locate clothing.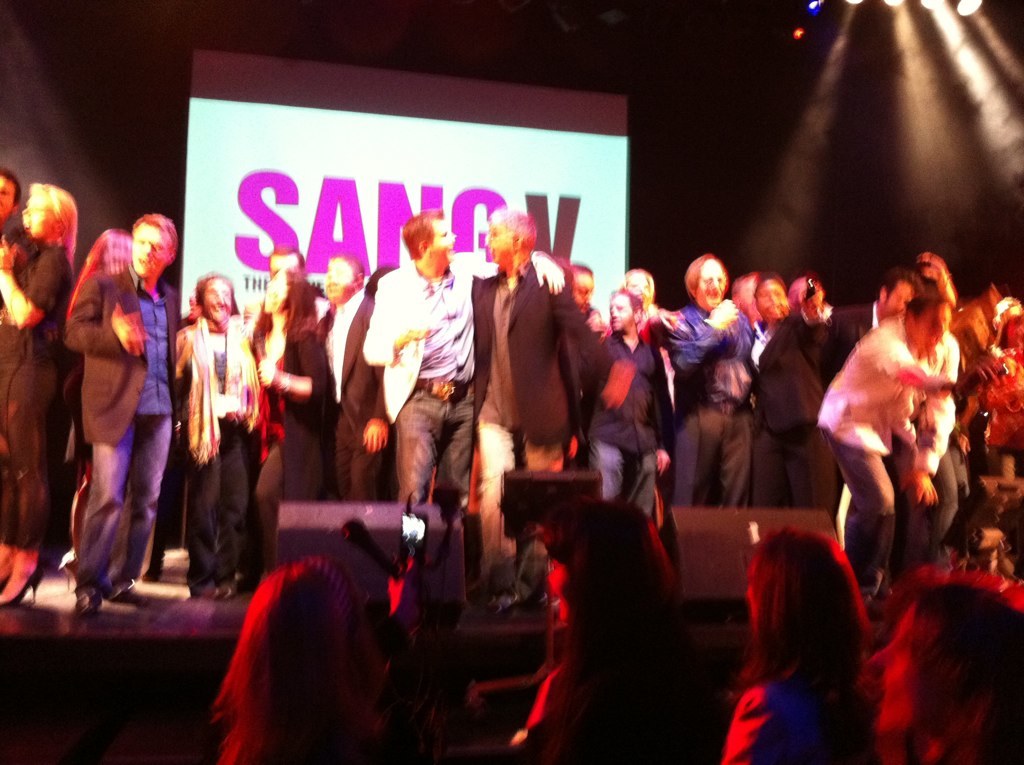
Bounding box: bbox=[49, 200, 169, 608].
